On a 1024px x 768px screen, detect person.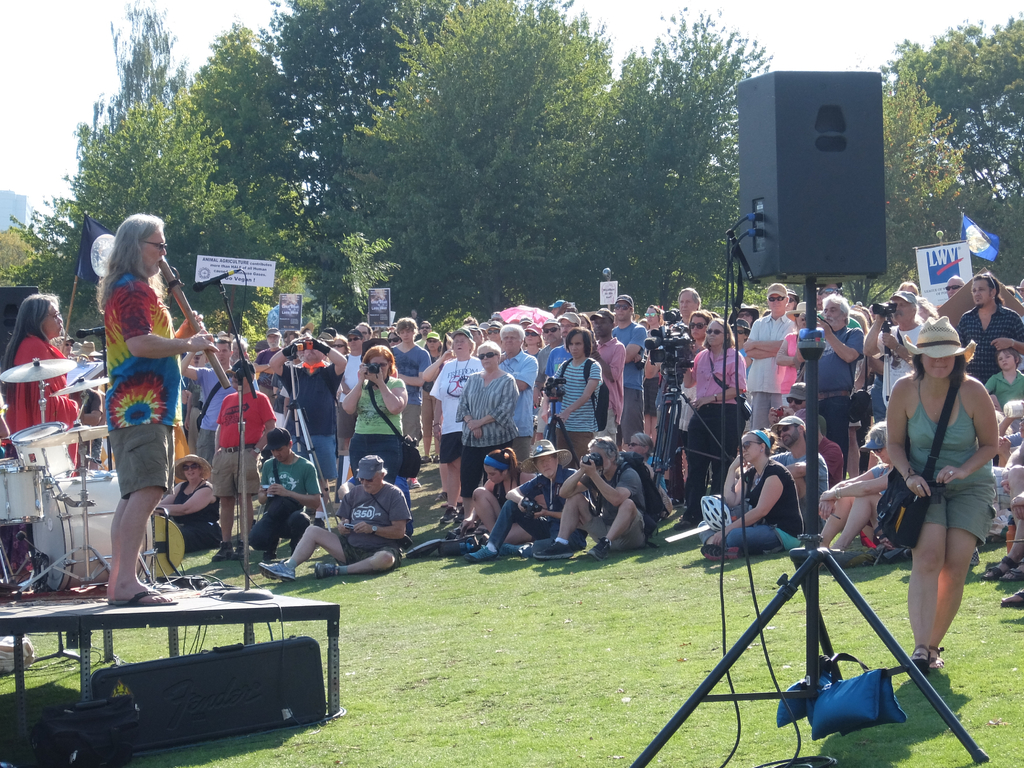
[459,447,543,536].
